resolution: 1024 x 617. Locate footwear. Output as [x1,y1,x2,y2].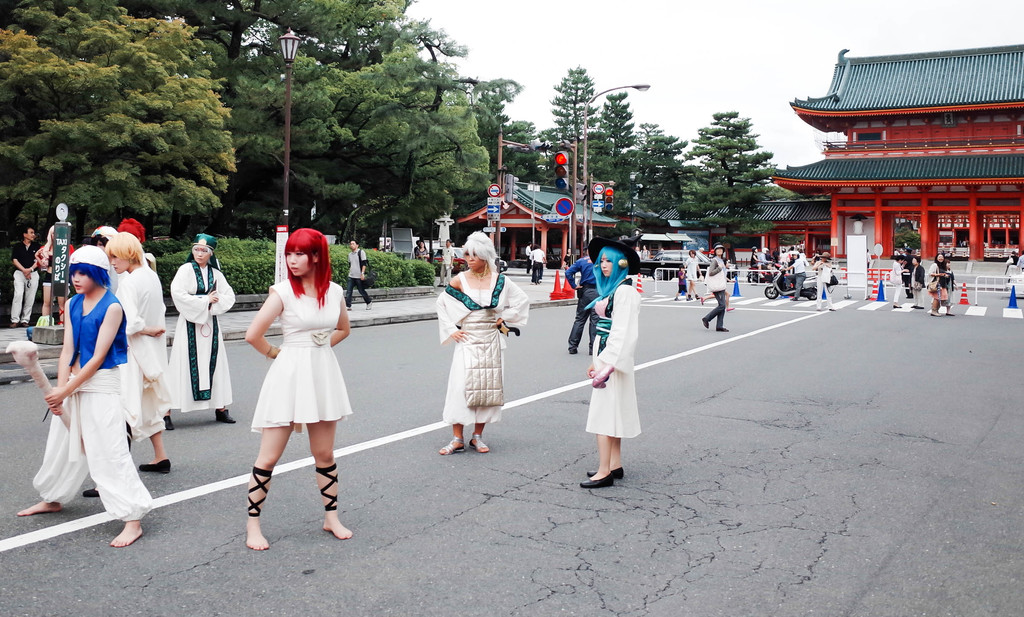
[891,303,900,309].
